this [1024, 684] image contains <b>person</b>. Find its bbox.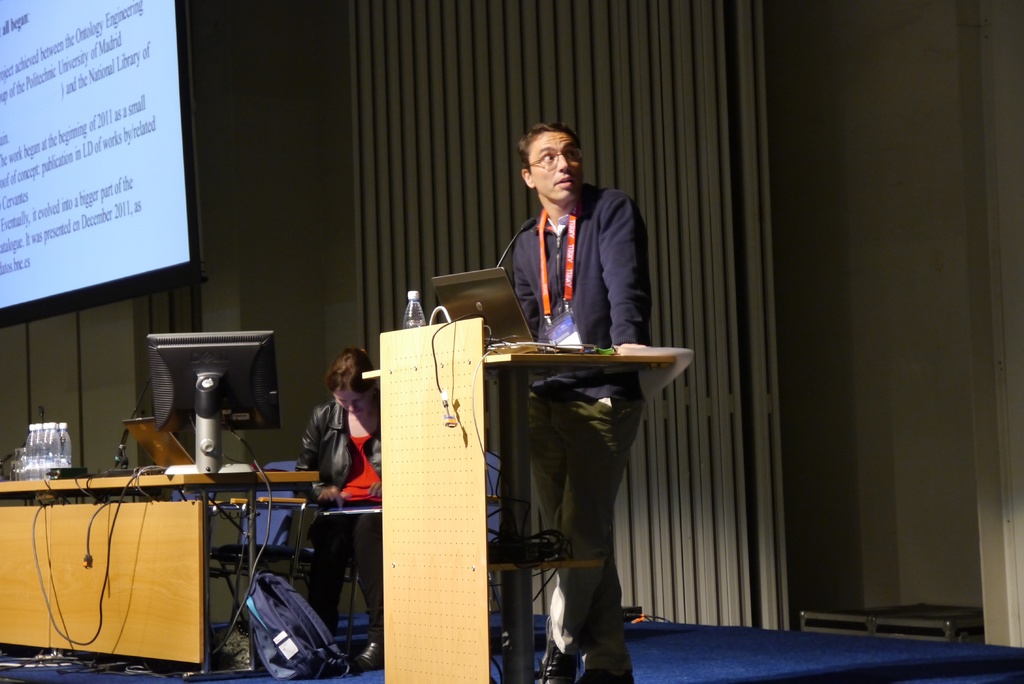
304/348/383/672.
